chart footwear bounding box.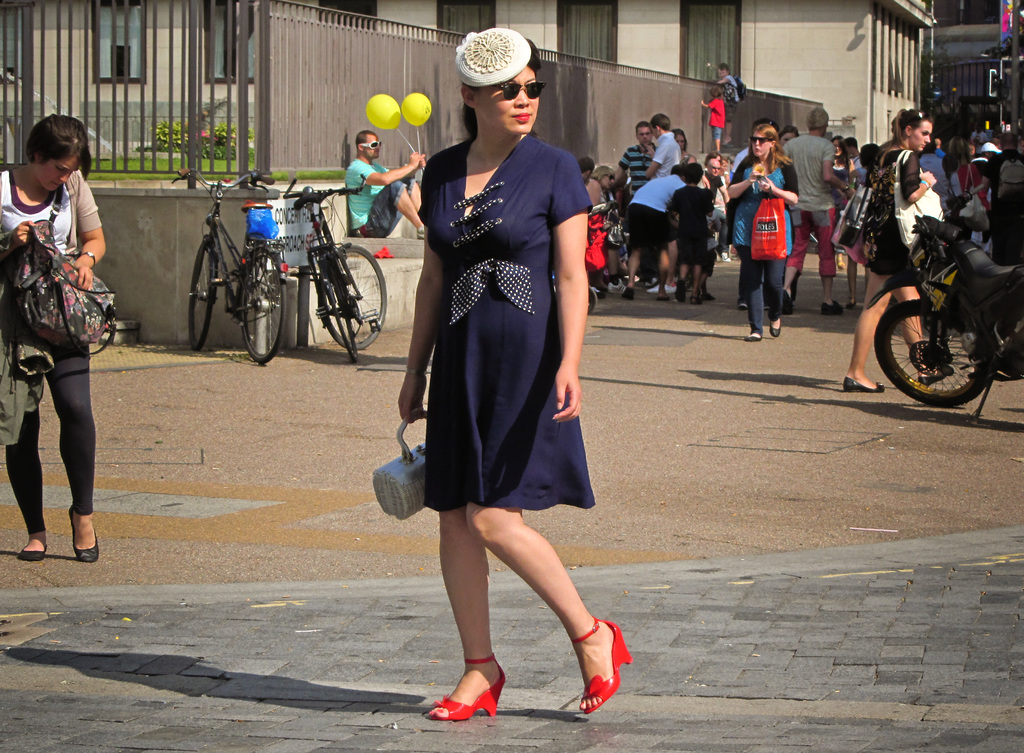
Charted: 843, 302, 860, 311.
